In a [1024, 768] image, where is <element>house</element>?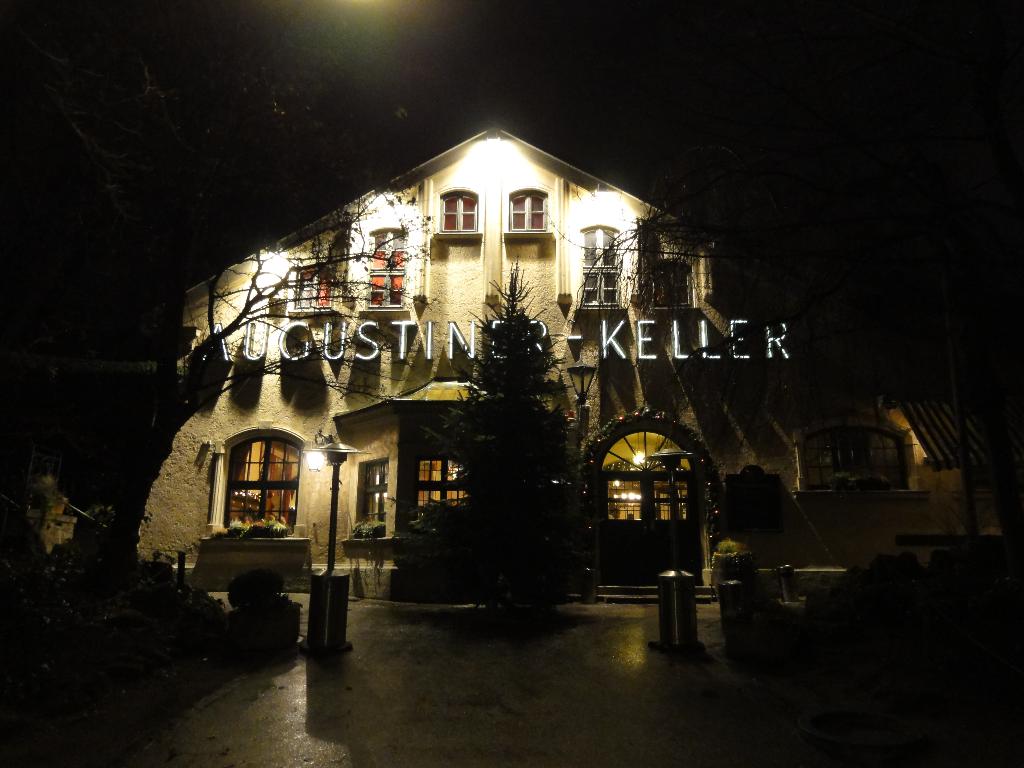
[x1=161, y1=116, x2=695, y2=594].
